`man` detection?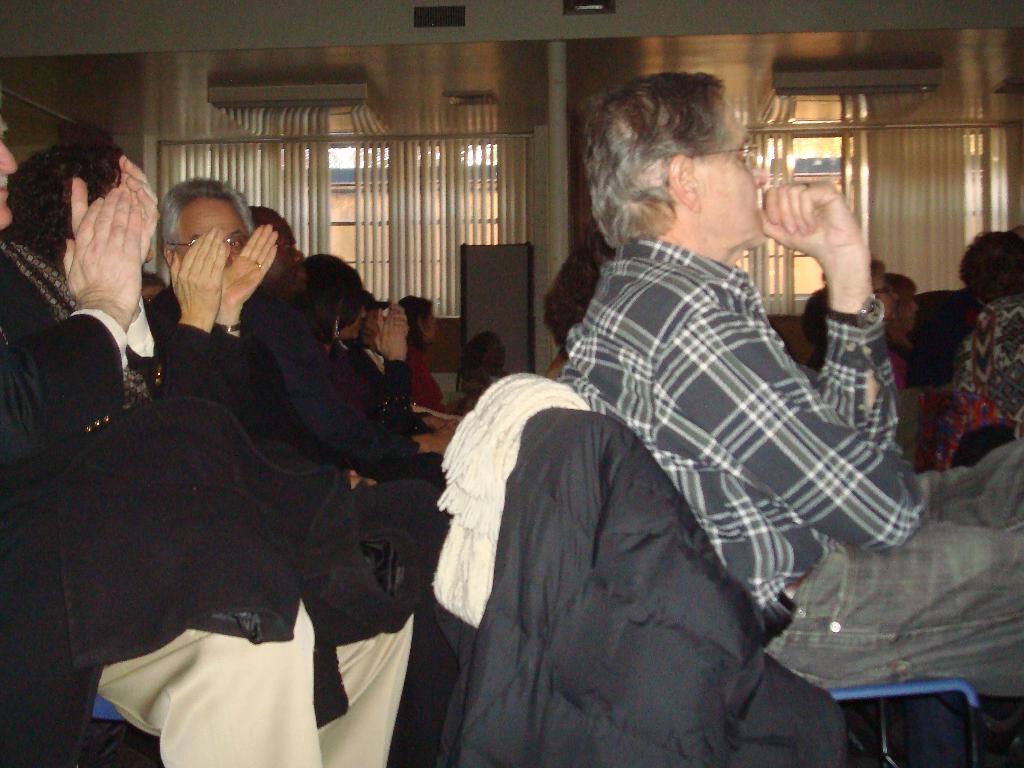
150, 170, 451, 767
